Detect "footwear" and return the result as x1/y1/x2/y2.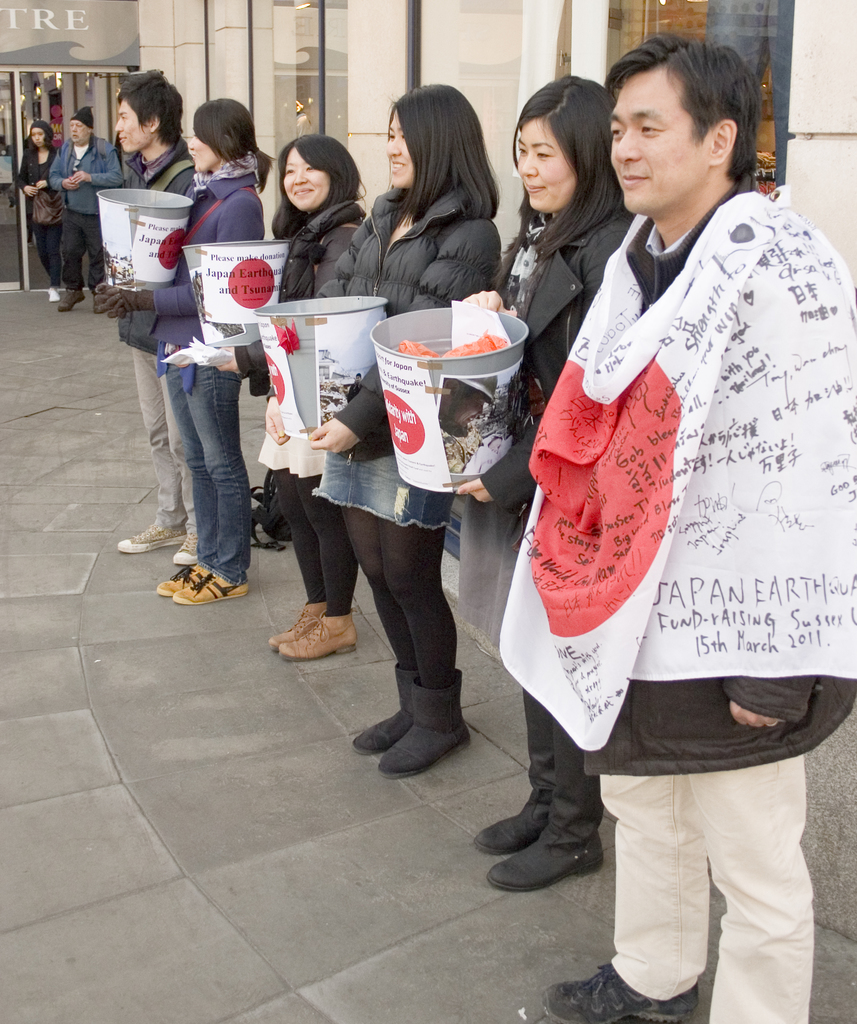
59/285/85/312.
